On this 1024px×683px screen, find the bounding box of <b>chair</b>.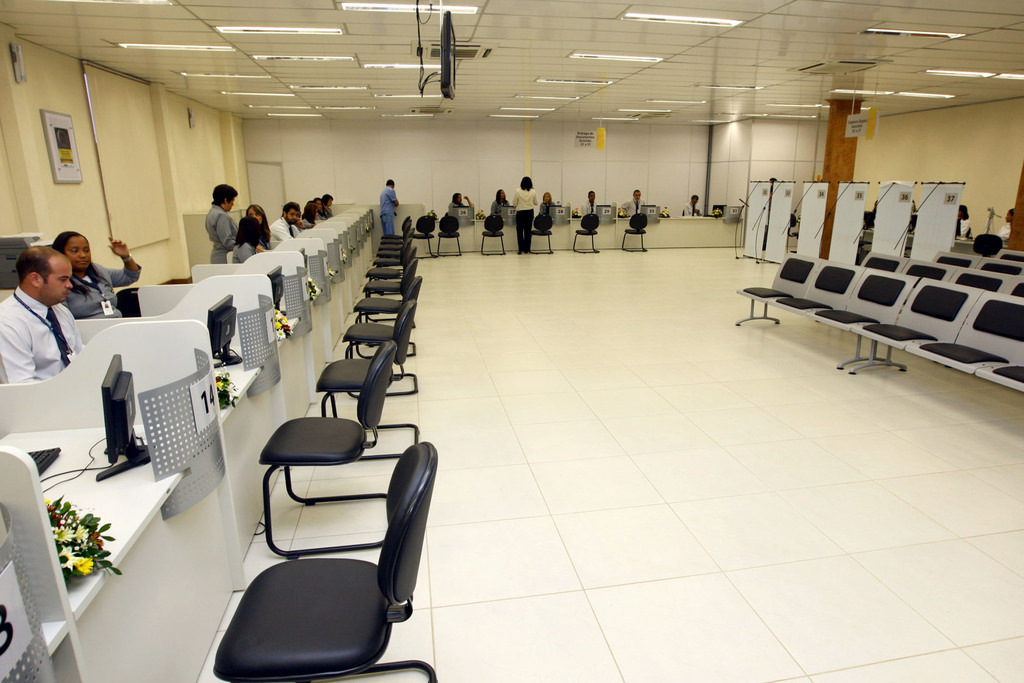
Bounding box: (384, 212, 414, 240).
